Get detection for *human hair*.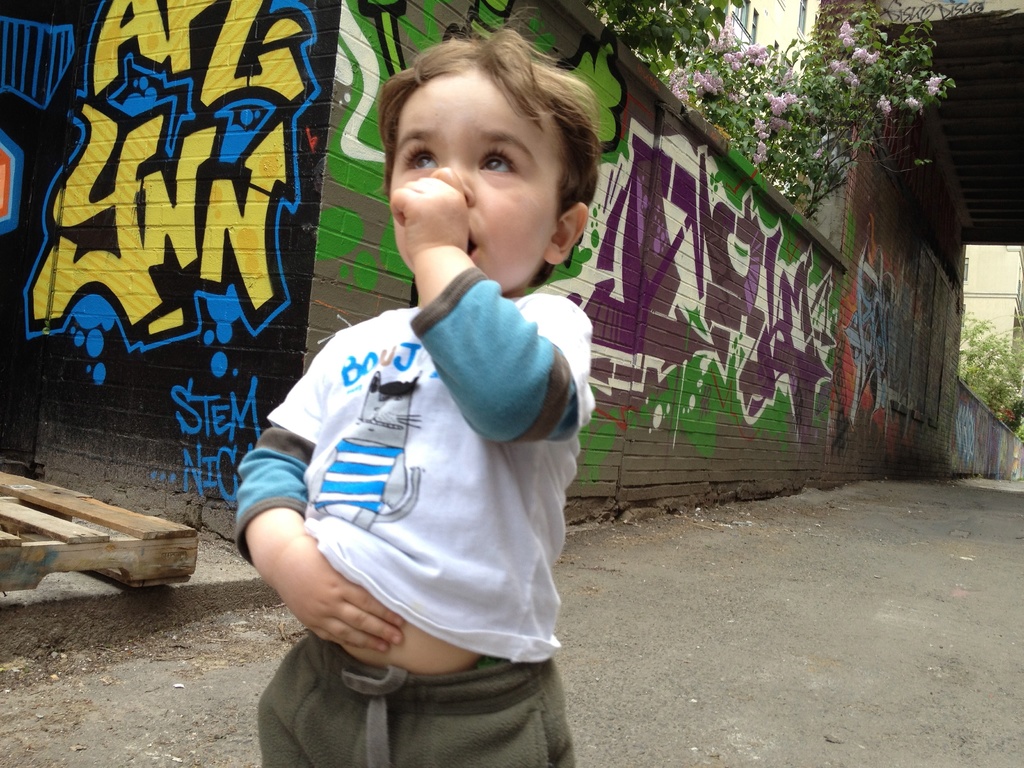
Detection: box(372, 19, 601, 264).
